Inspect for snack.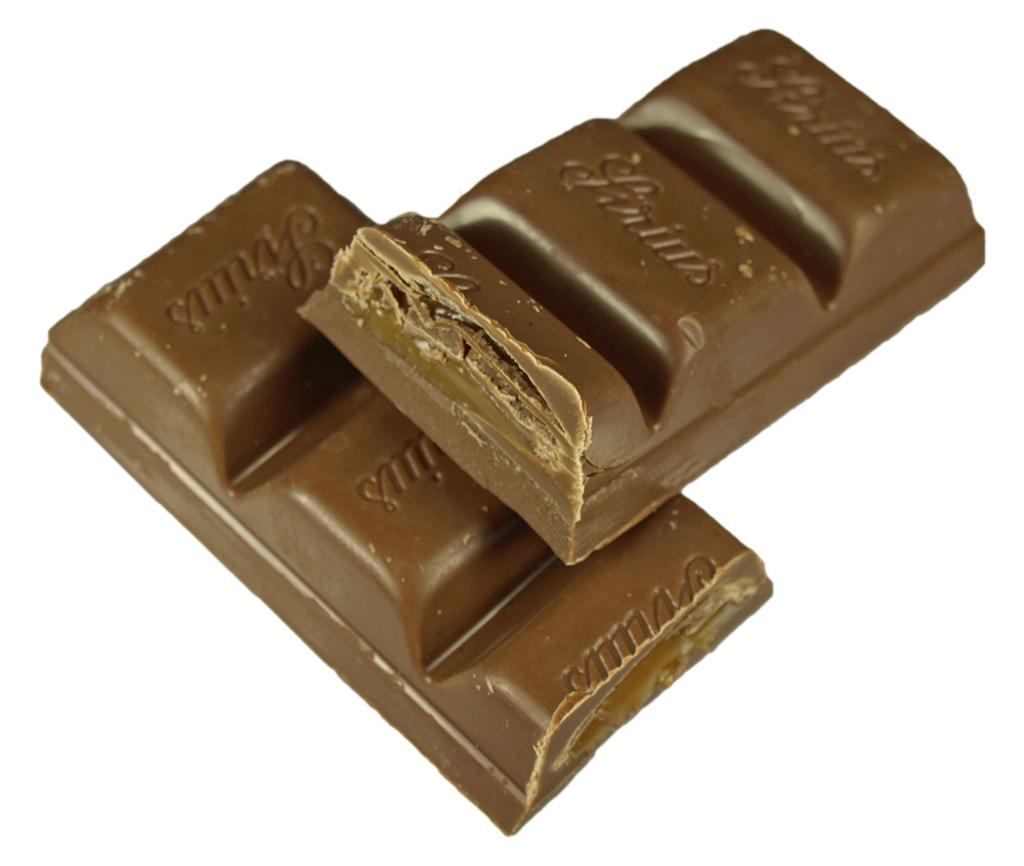
Inspection: Rect(298, 19, 988, 571).
